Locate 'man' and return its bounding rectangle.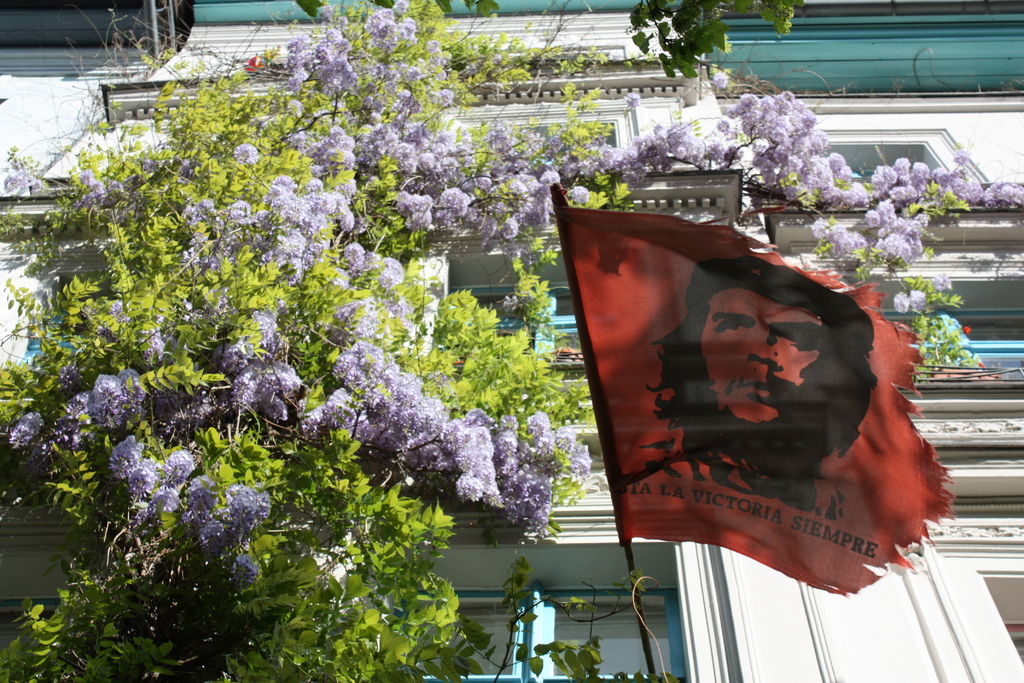
{"x1": 658, "y1": 256, "x2": 873, "y2": 515}.
